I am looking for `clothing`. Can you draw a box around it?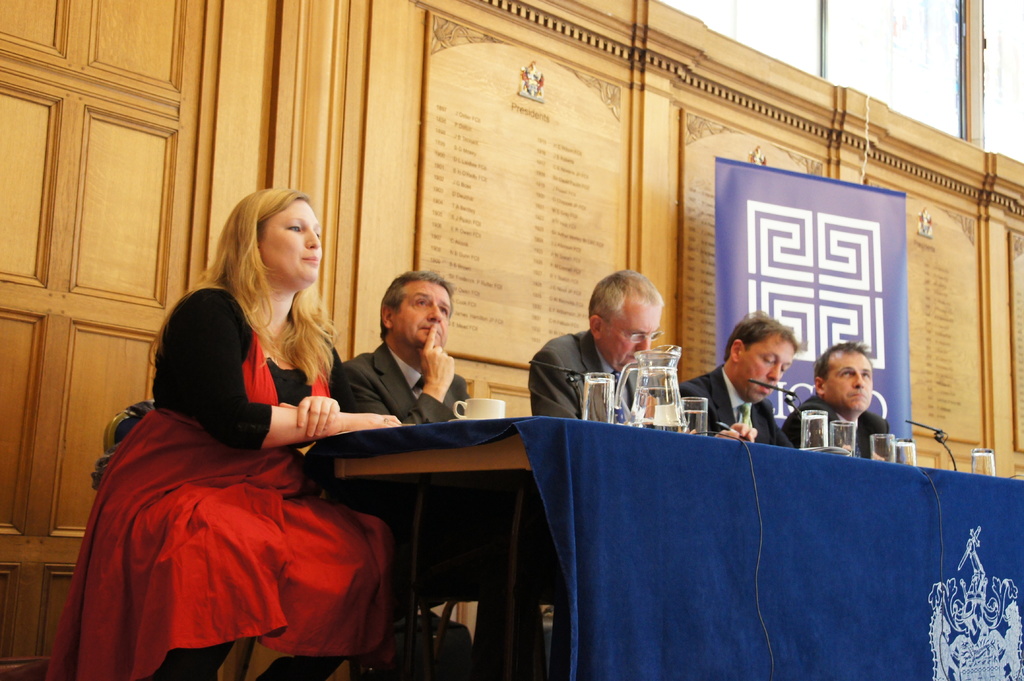
Sure, the bounding box is <bbox>671, 360, 797, 454</bbox>.
